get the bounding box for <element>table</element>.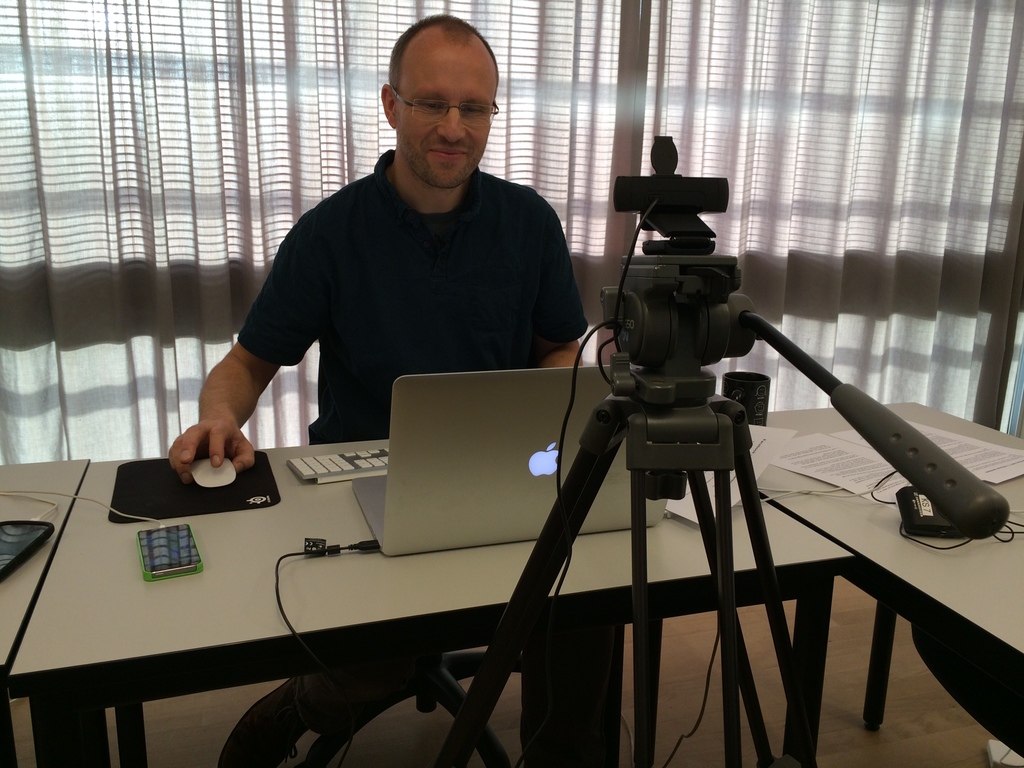
bbox=[0, 460, 92, 767].
